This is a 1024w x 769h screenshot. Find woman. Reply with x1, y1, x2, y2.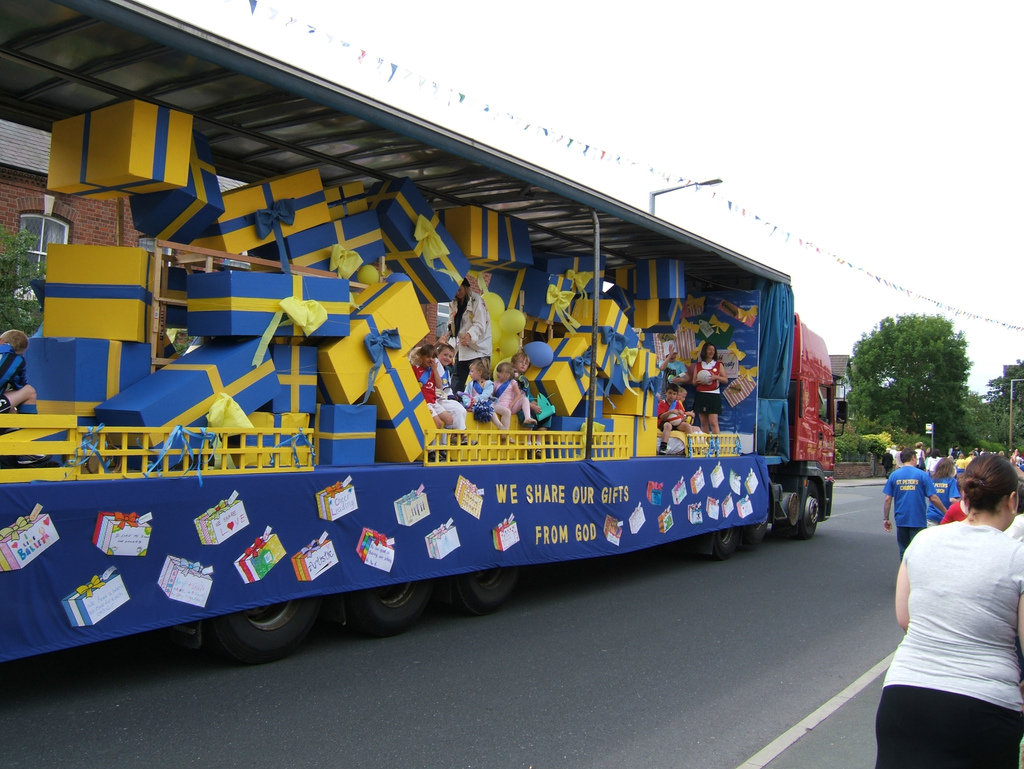
444, 275, 493, 399.
